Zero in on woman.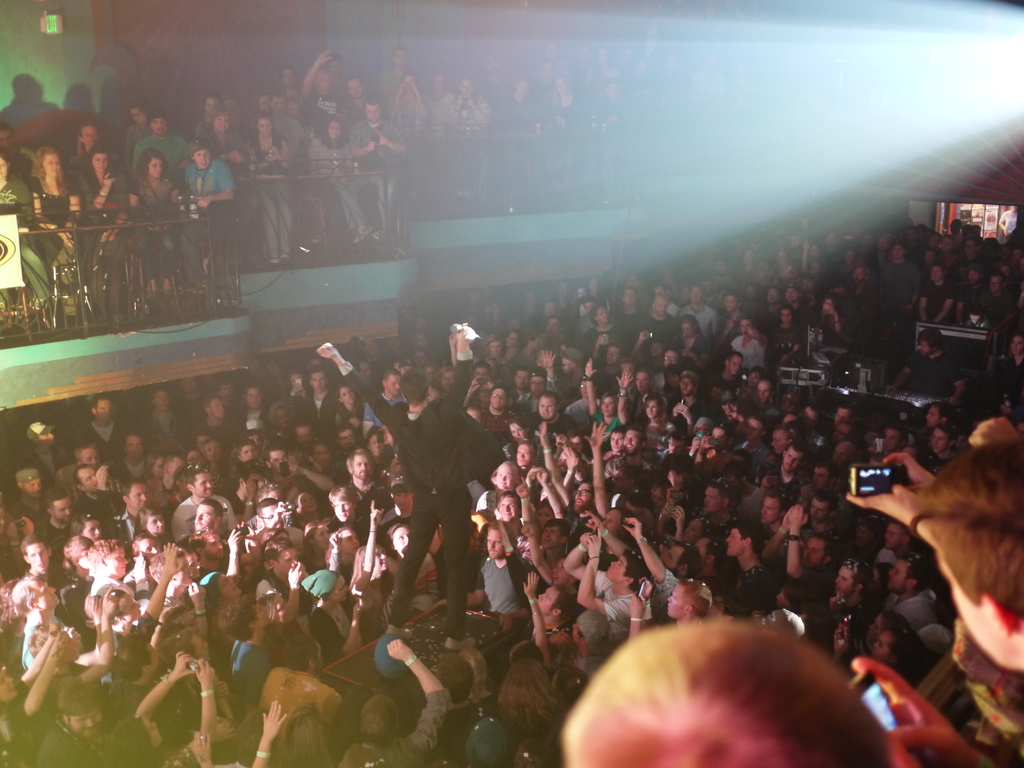
Zeroed in: BBox(80, 149, 132, 314).
